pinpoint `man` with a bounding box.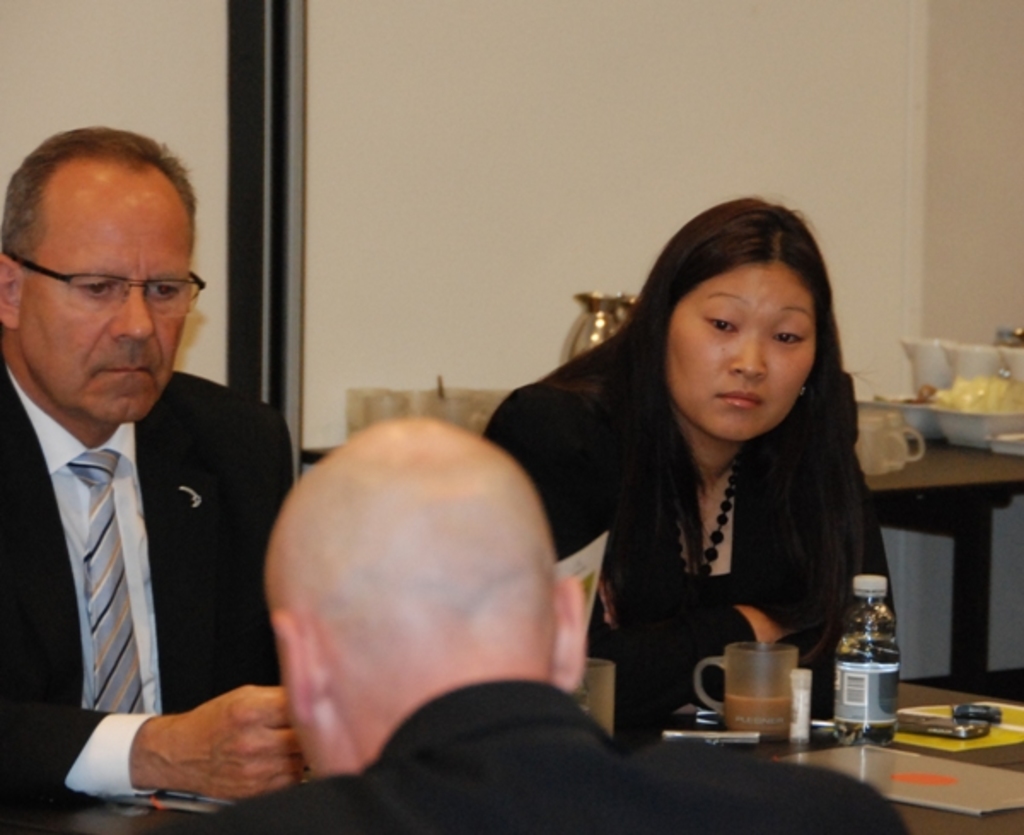
{"x1": 0, "y1": 166, "x2": 302, "y2": 813}.
